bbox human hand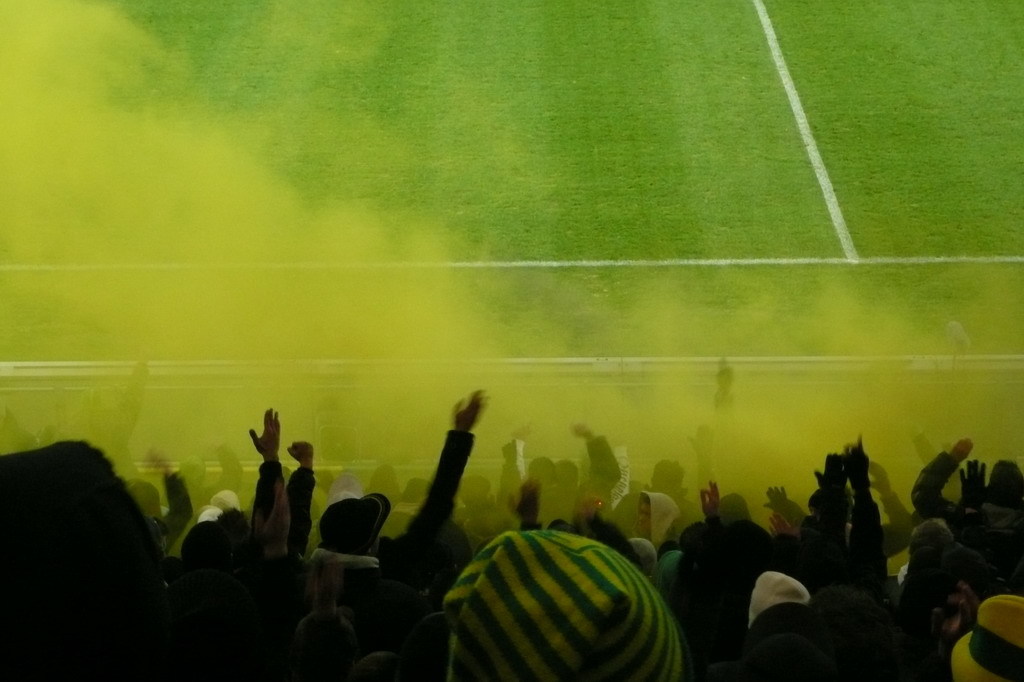
left=701, top=477, right=719, bottom=523
